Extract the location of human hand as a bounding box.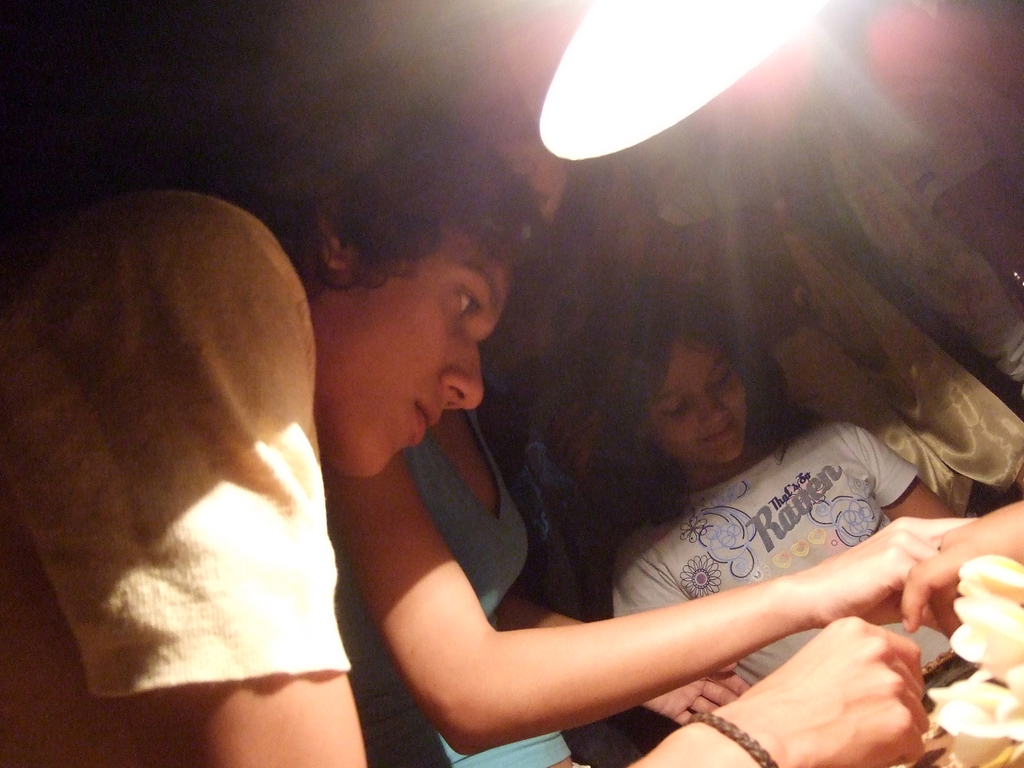
crop(639, 659, 756, 725).
